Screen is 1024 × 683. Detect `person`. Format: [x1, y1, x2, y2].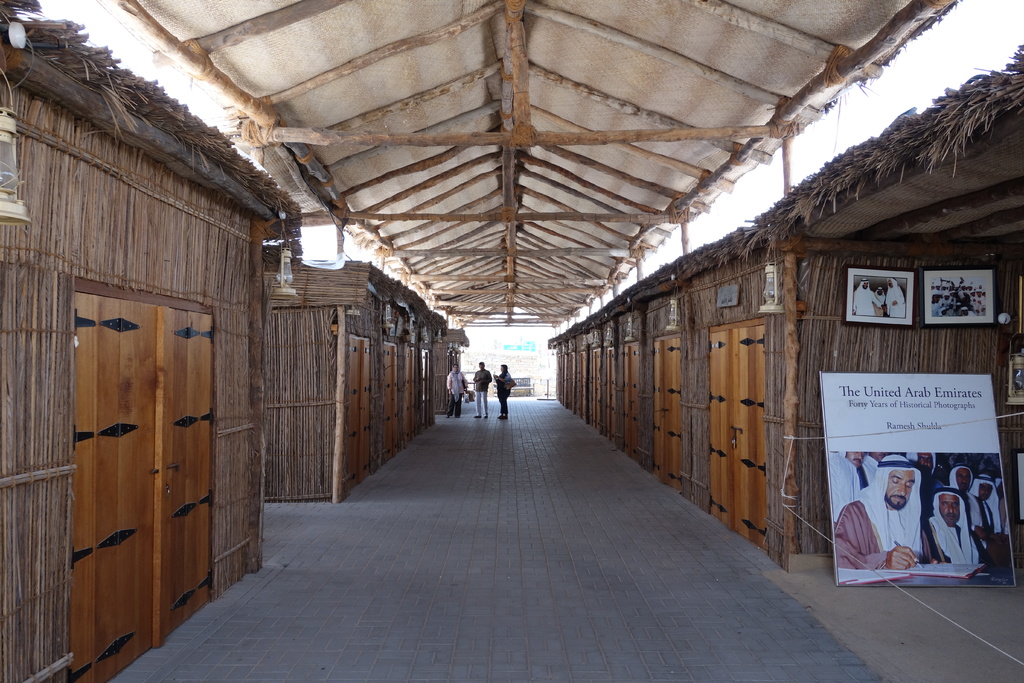
[829, 448, 1011, 575].
